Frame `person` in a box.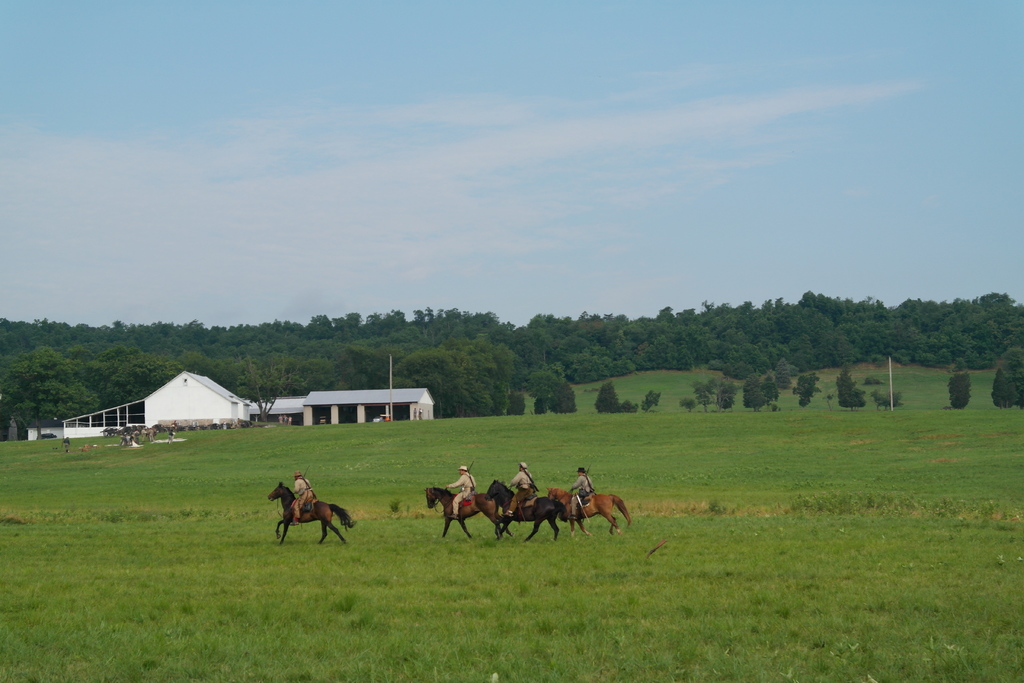
box(165, 429, 175, 447).
